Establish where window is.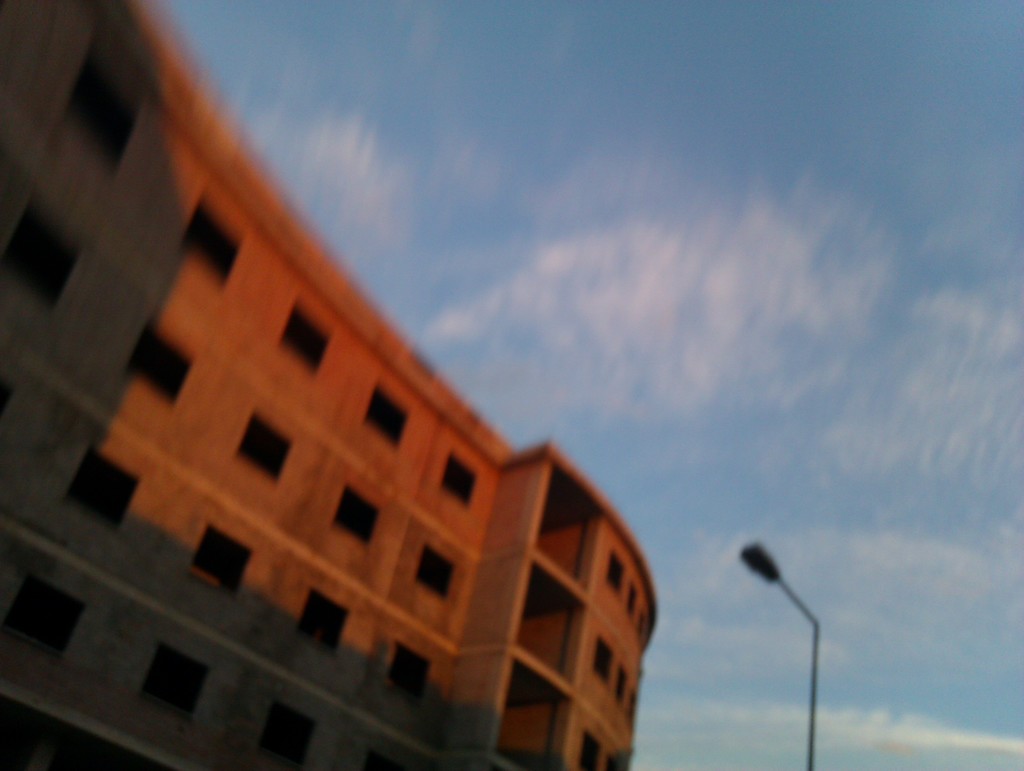
Established at box=[76, 35, 154, 179].
